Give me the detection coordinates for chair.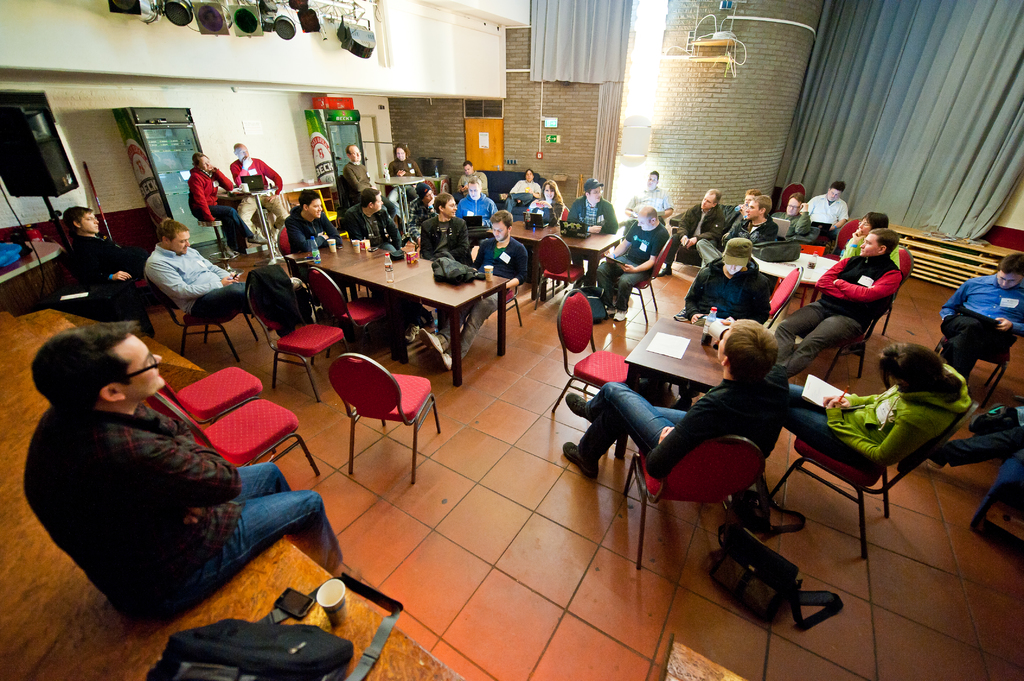
(623, 239, 678, 340).
